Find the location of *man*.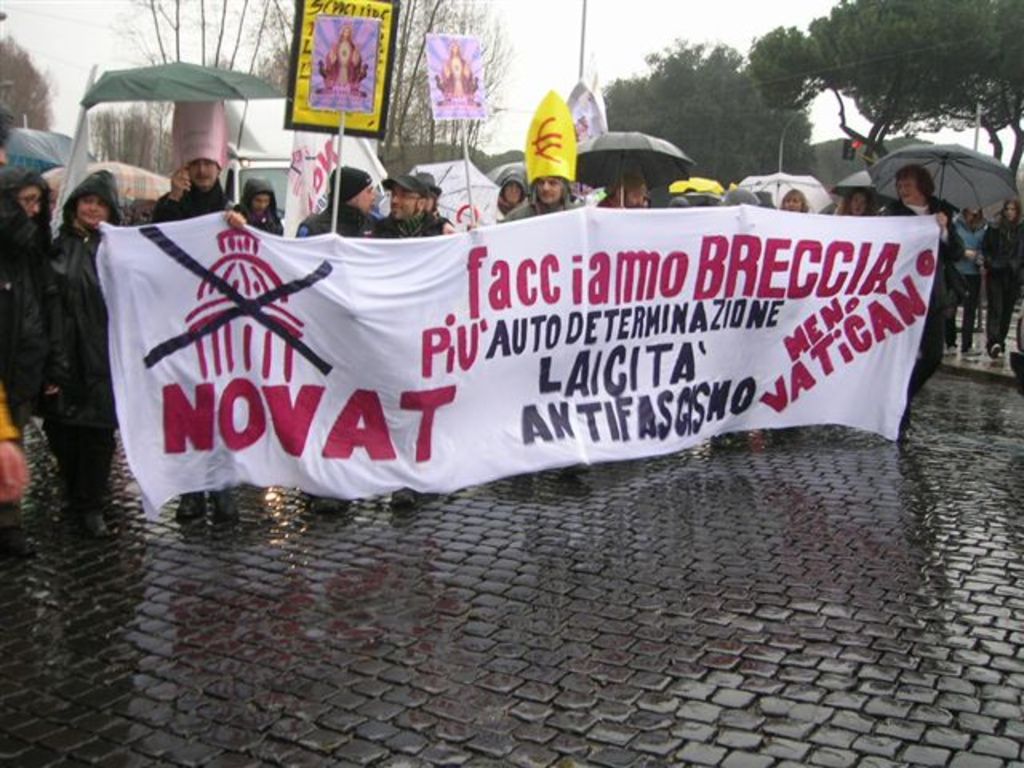
Location: BBox(597, 170, 650, 210).
